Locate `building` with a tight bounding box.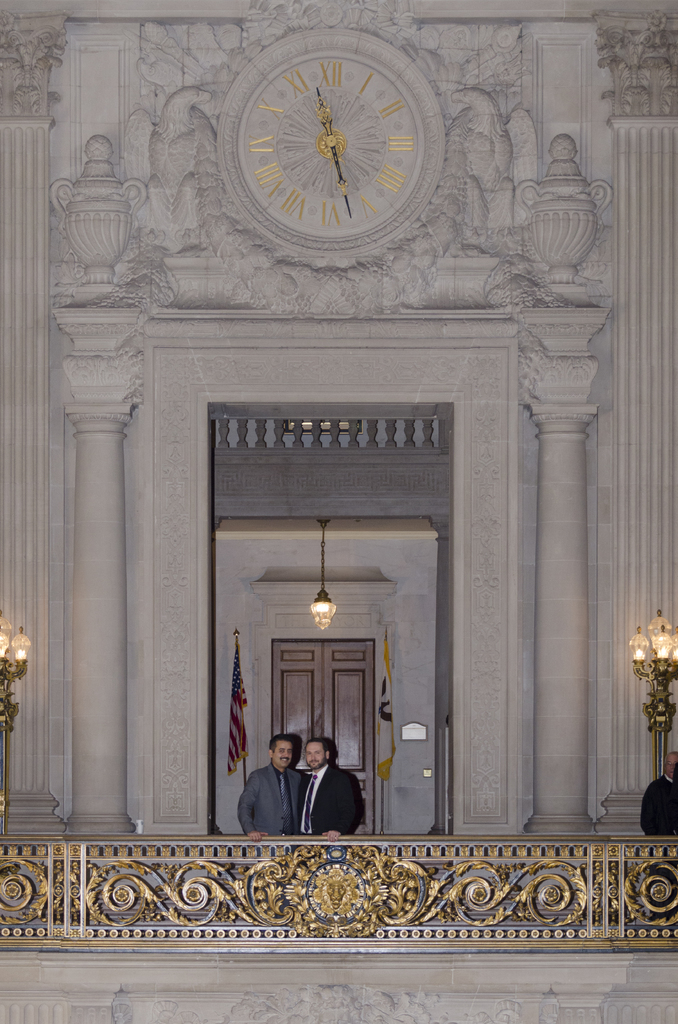
select_region(2, 0, 677, 1023).
